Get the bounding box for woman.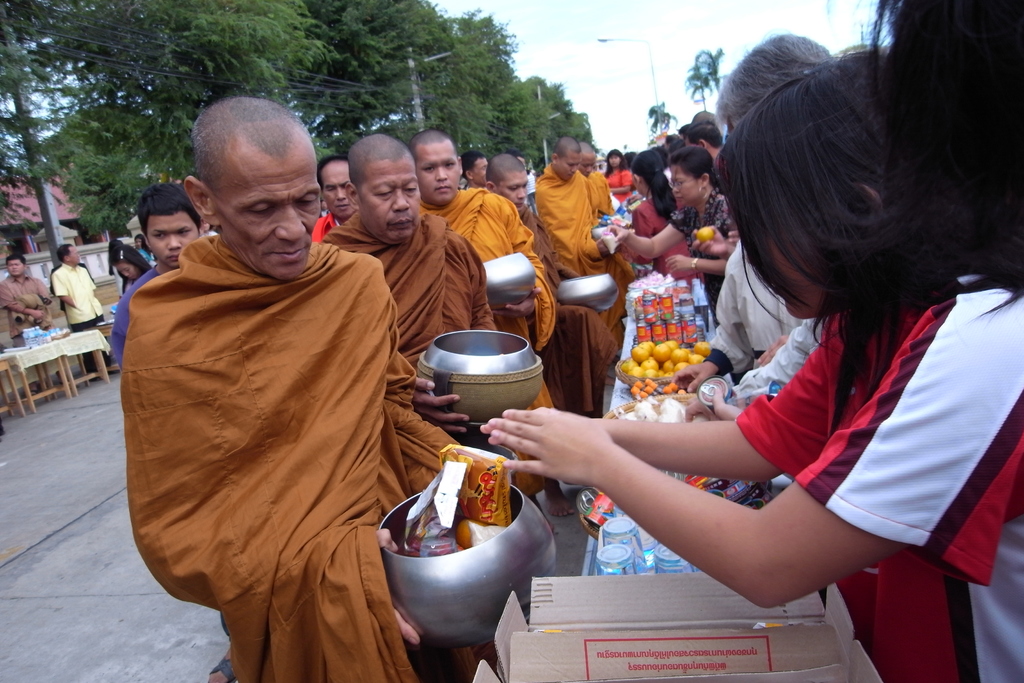
box(120, 242, 155, 293).
